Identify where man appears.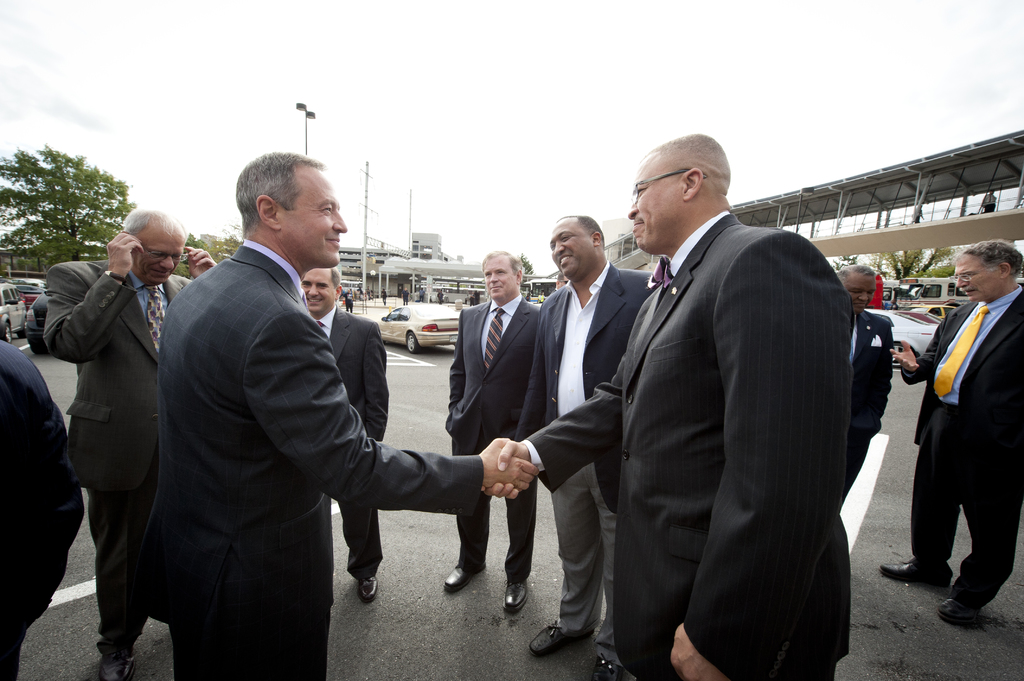
Appears at [x1=588, y1=134, x2=886, y2=680].
